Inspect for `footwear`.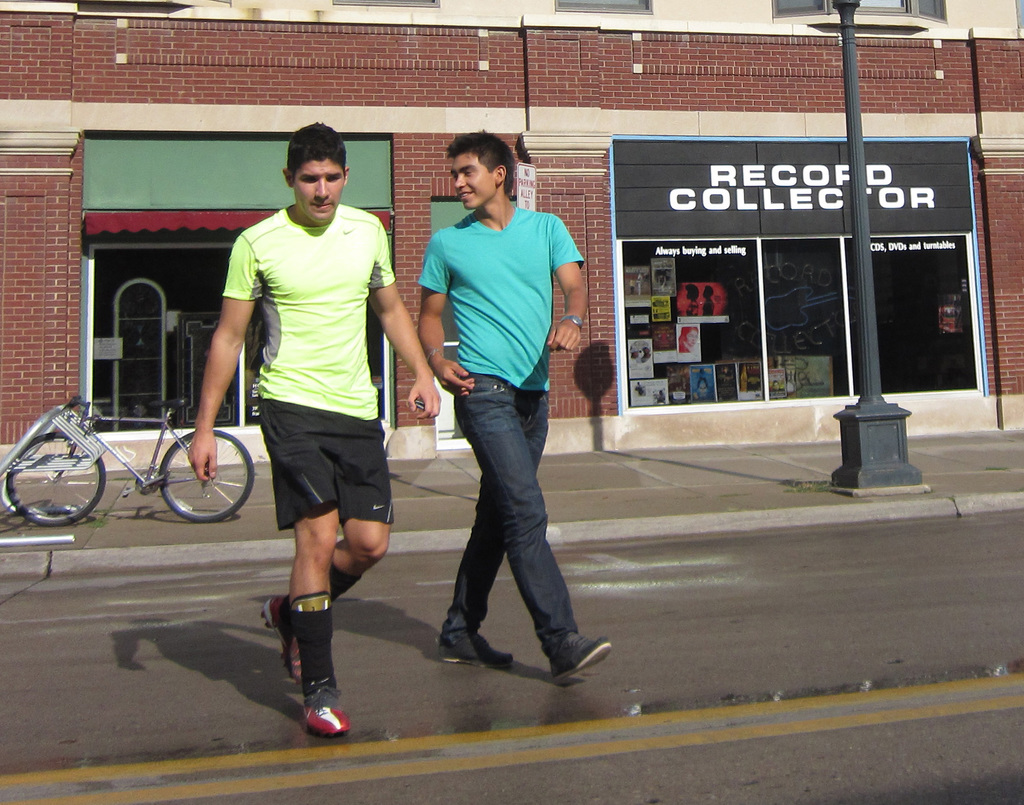
Inspection: BBox(437, 632, 515, 669).
